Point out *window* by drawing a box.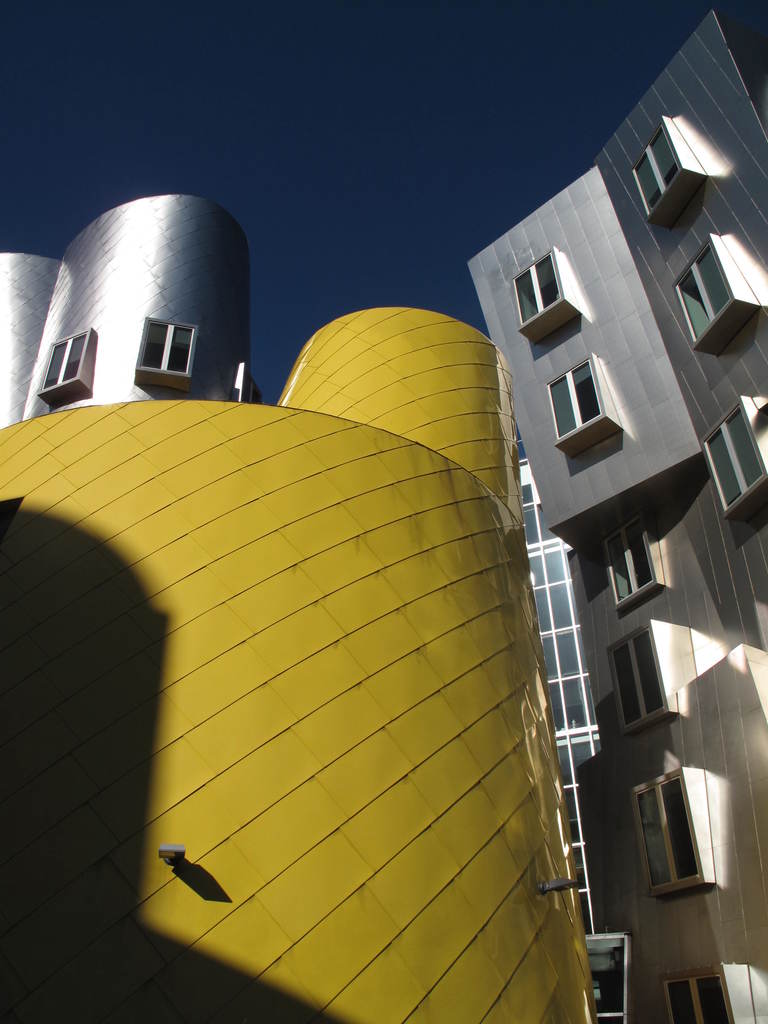
623,126,685,215.
